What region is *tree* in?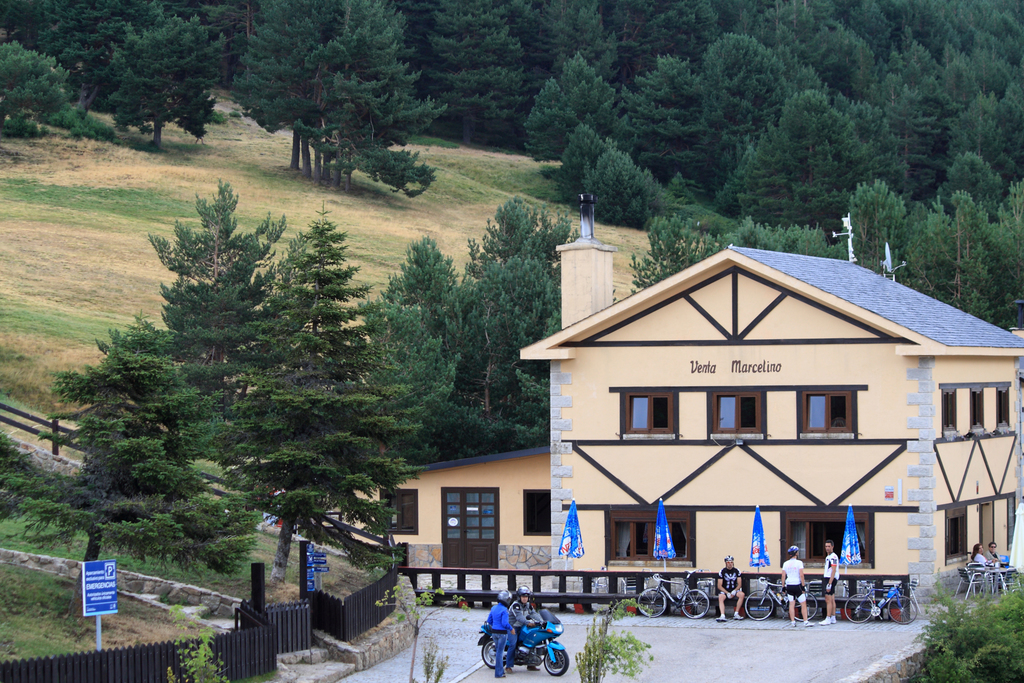
{"x1": 941, "y1": 146, "x2": 1018, "y2": 211}.
